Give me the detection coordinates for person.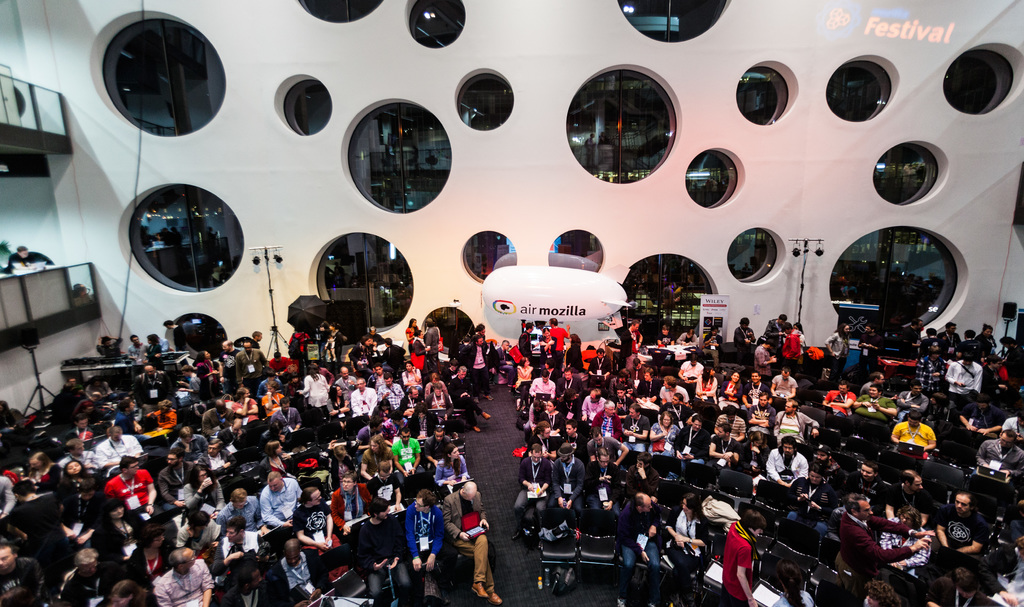
select_region(95, 425, 145, 465).
